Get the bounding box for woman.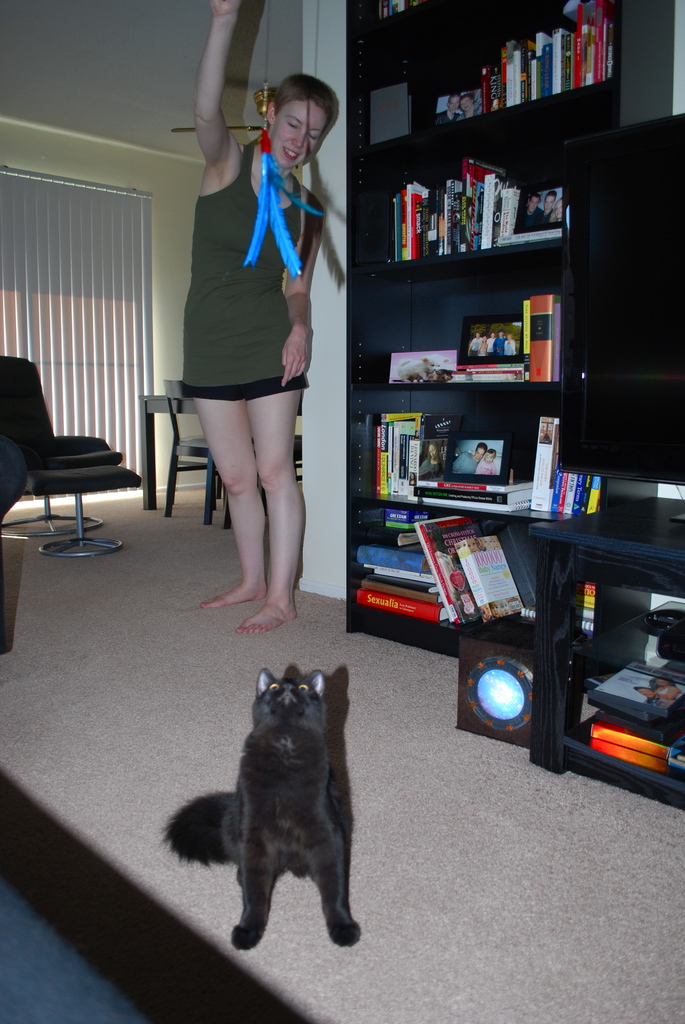
x1=168, y1=91, x2=333, y2=632.
